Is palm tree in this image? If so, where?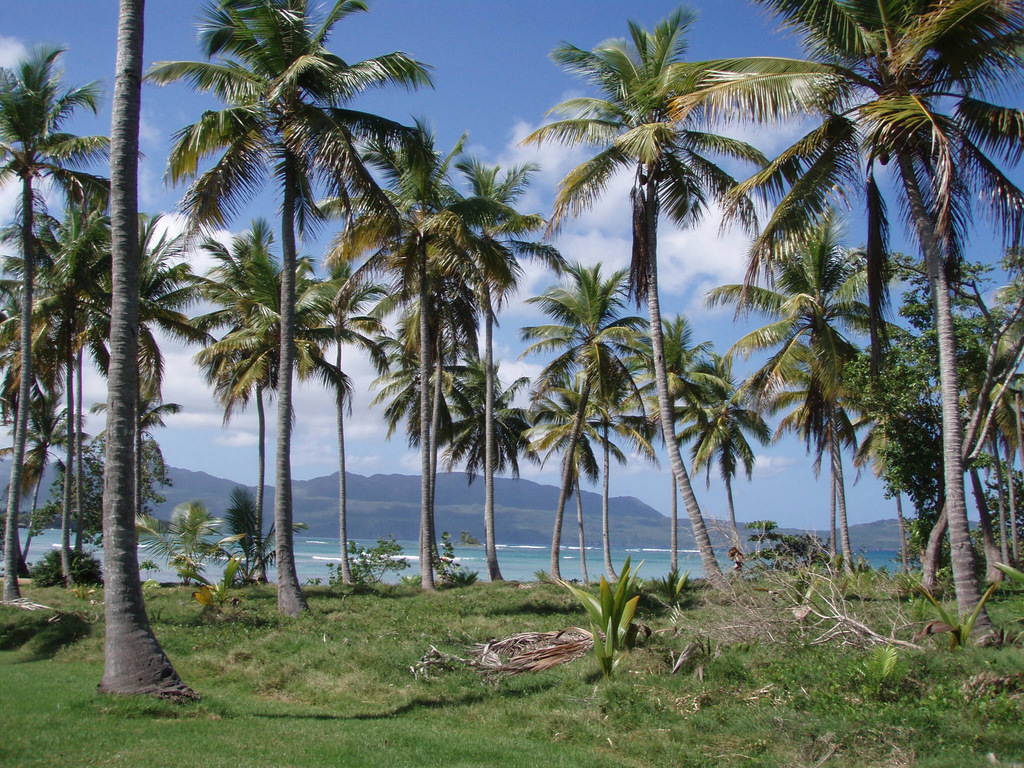
Yes, at <bbox>527, 363, 639, 588</bbox>.
